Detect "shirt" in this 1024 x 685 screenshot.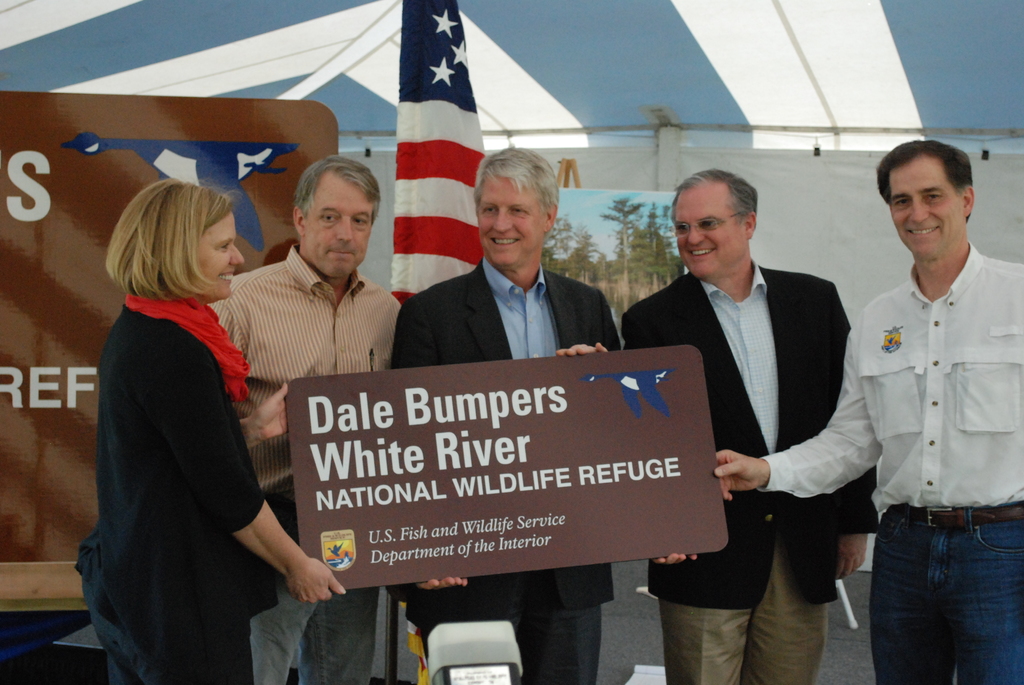
Detection: select_region(212, 246, 400, 498).
